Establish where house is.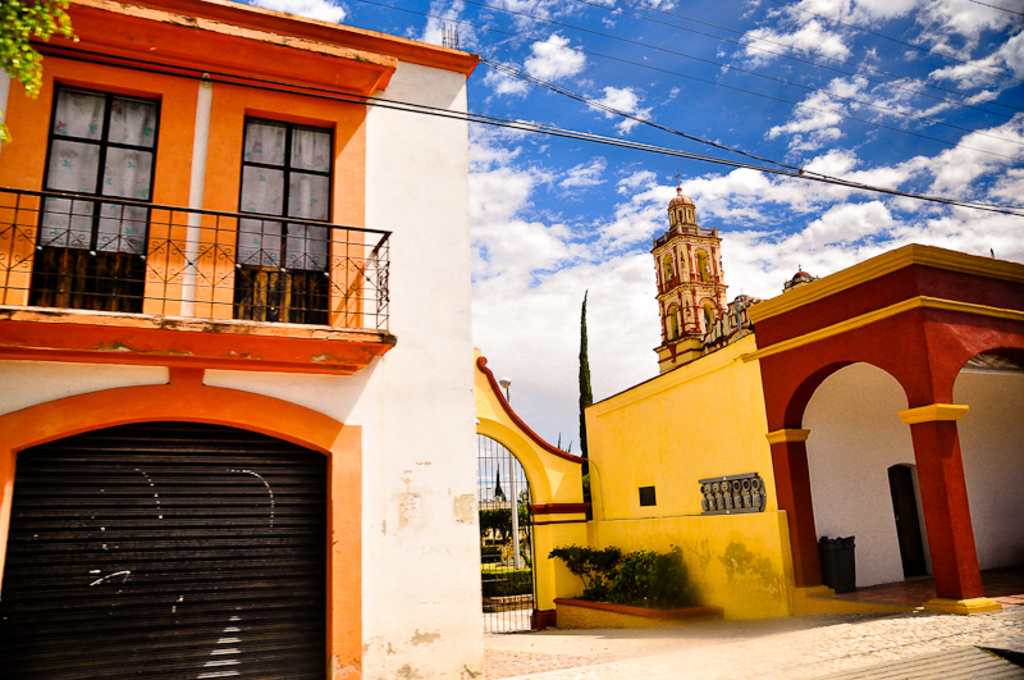
Established at x1=0 y1=0 x2=480 y2=679.
